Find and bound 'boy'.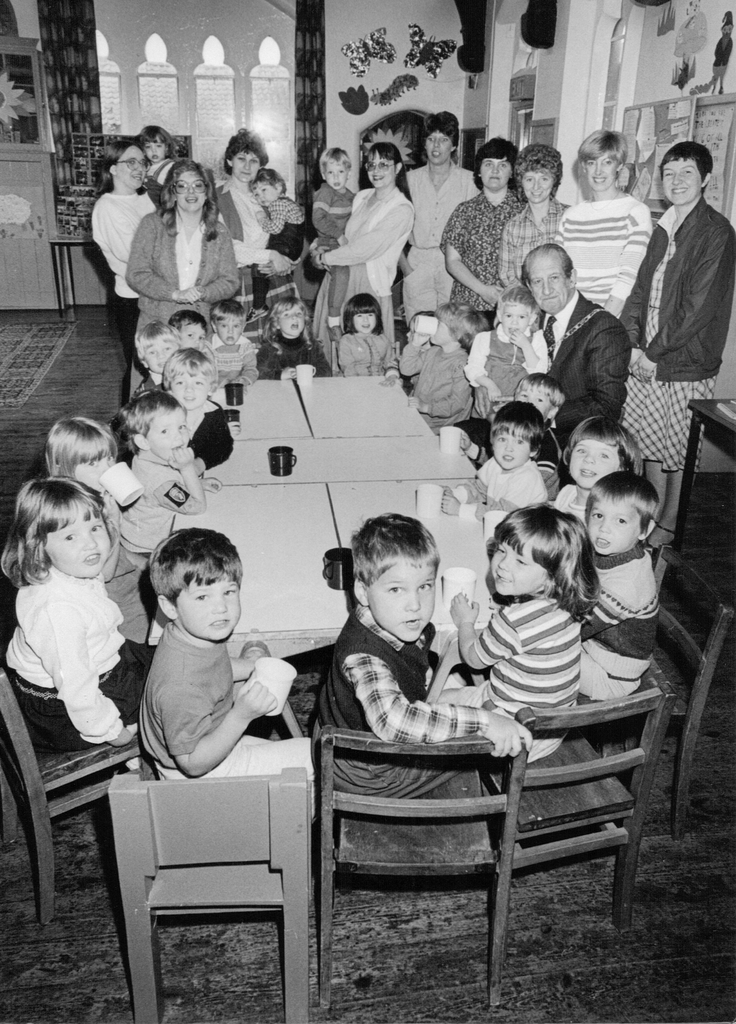
Bound: 399, 303, 493, 426.
